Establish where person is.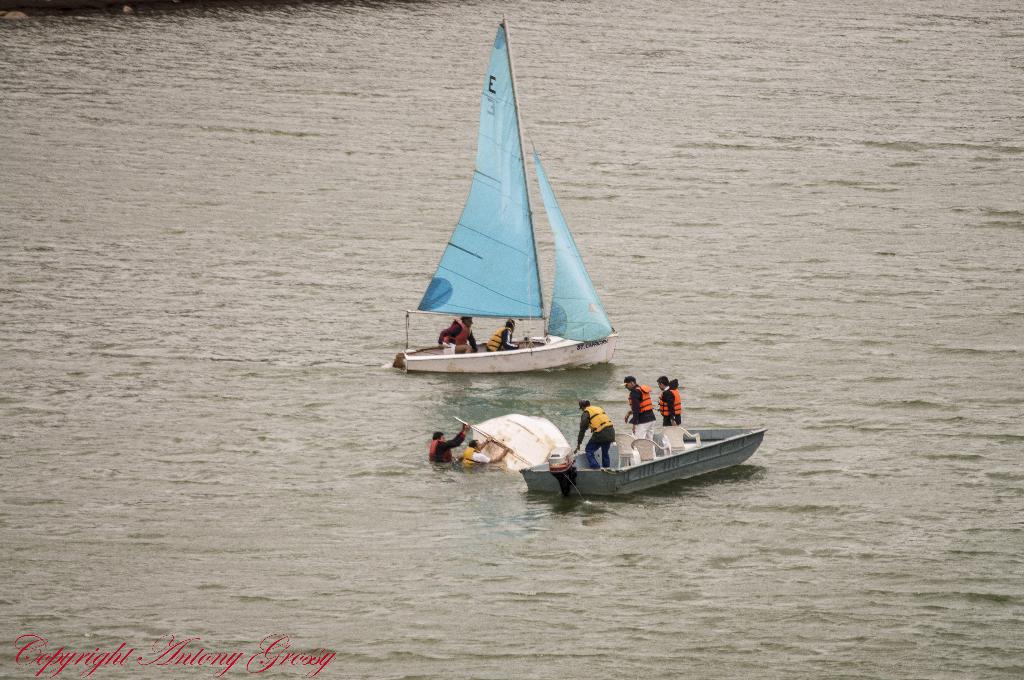
Established at 654 374 683 456.
